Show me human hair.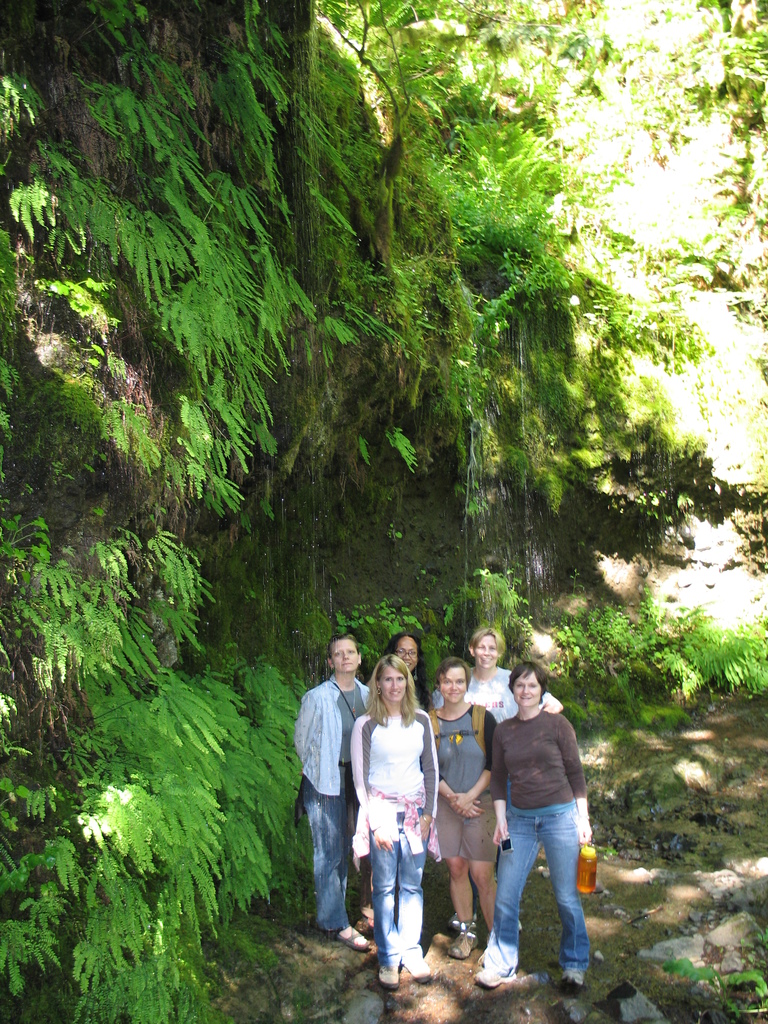
human hair is here: bbox=(366, 659, 418, 726).
